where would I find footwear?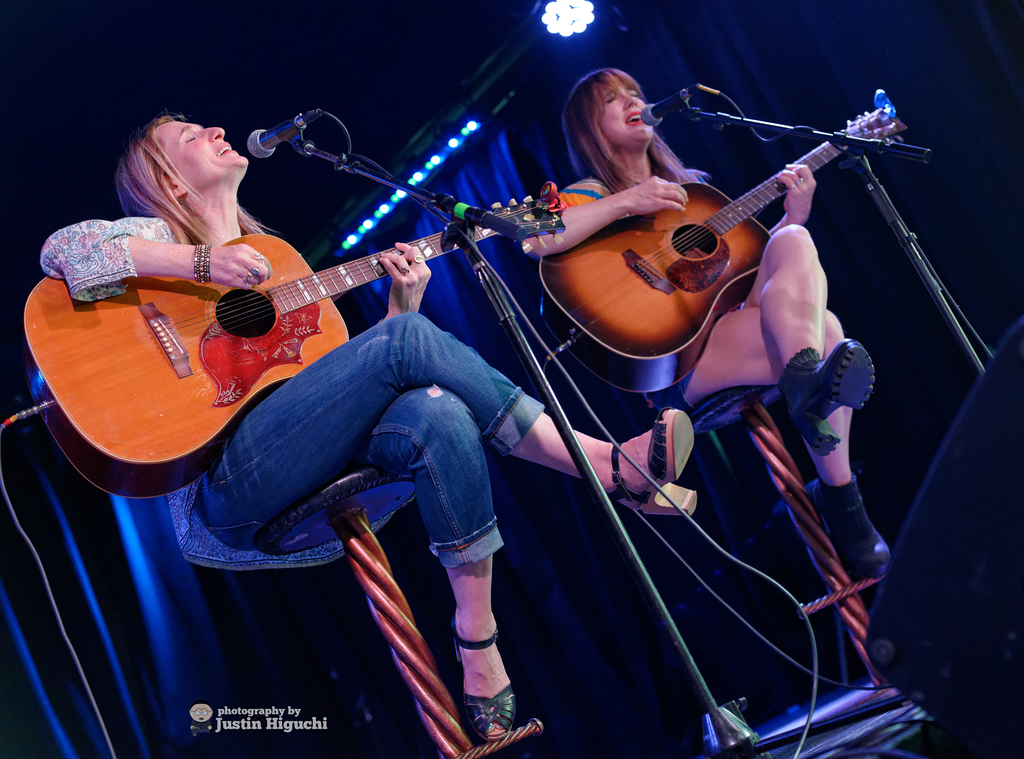
At [604,404,691,519].
